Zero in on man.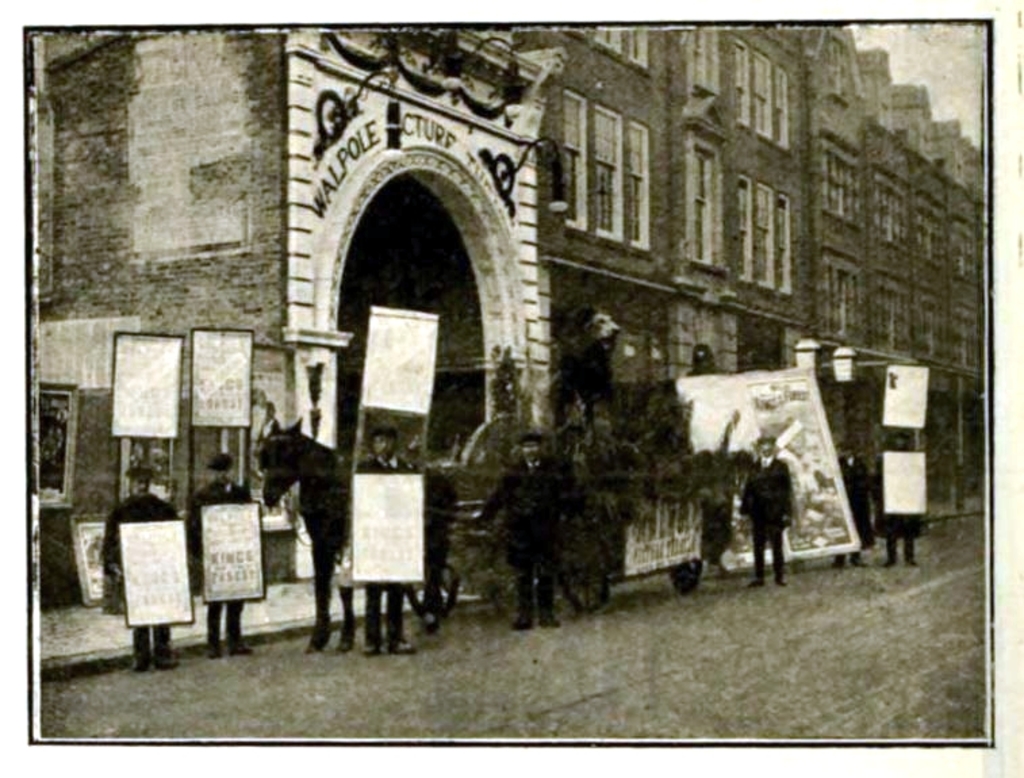
Zeroed in: {"left": 729, "top": 448, "right": 799, "bottom": 589}.
